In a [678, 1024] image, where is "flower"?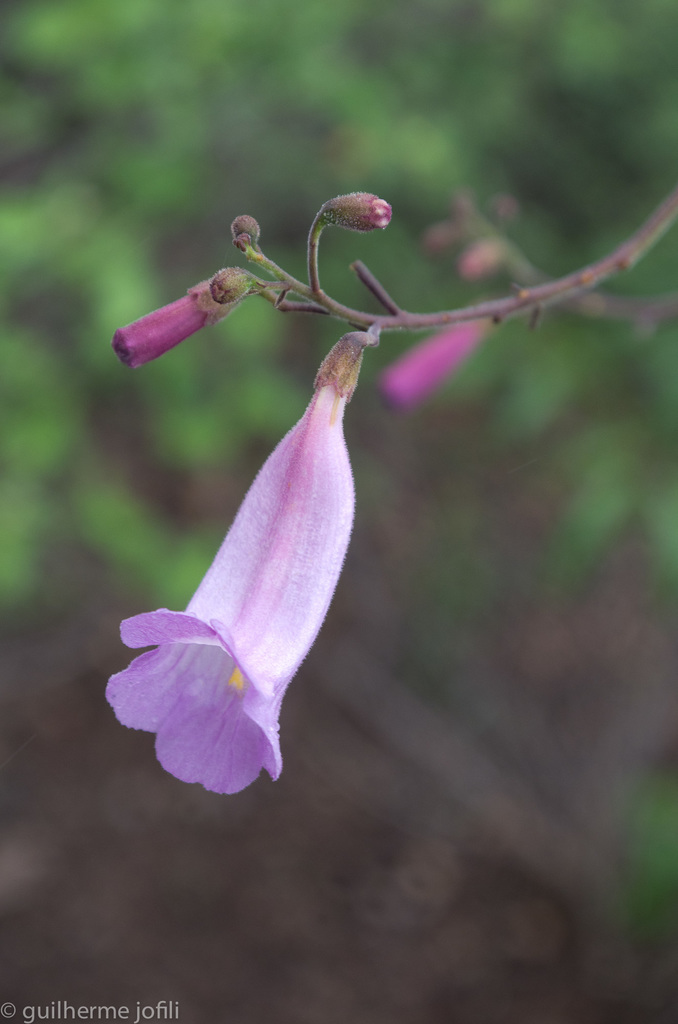
(x1=95, y1=363, x2=394, y2=792).
